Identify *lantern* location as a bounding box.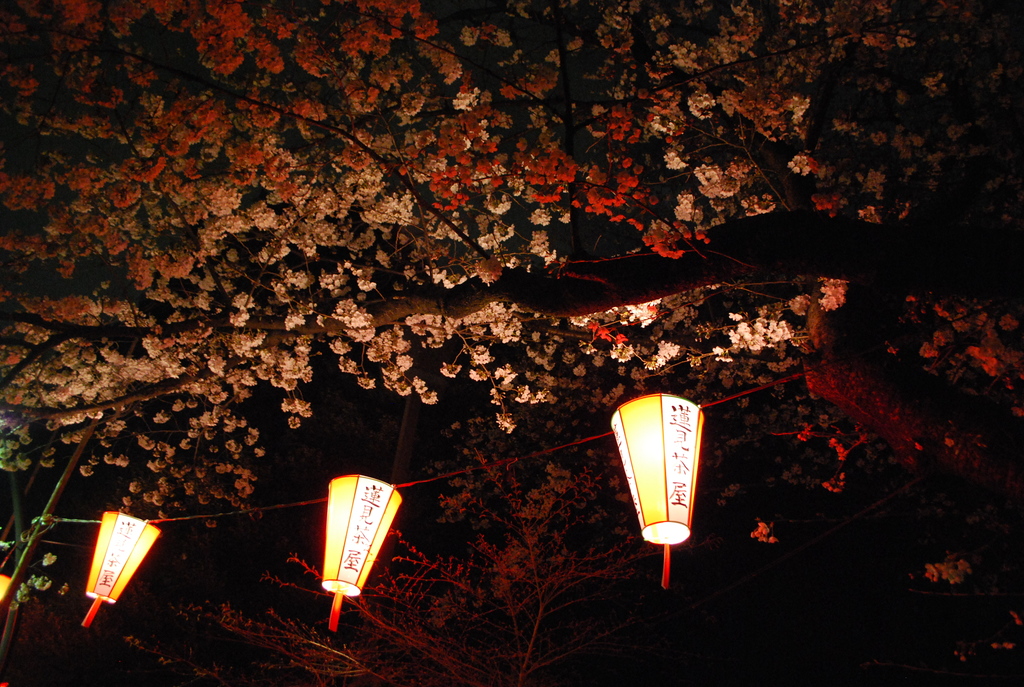
[602, 404, 714, 565].
